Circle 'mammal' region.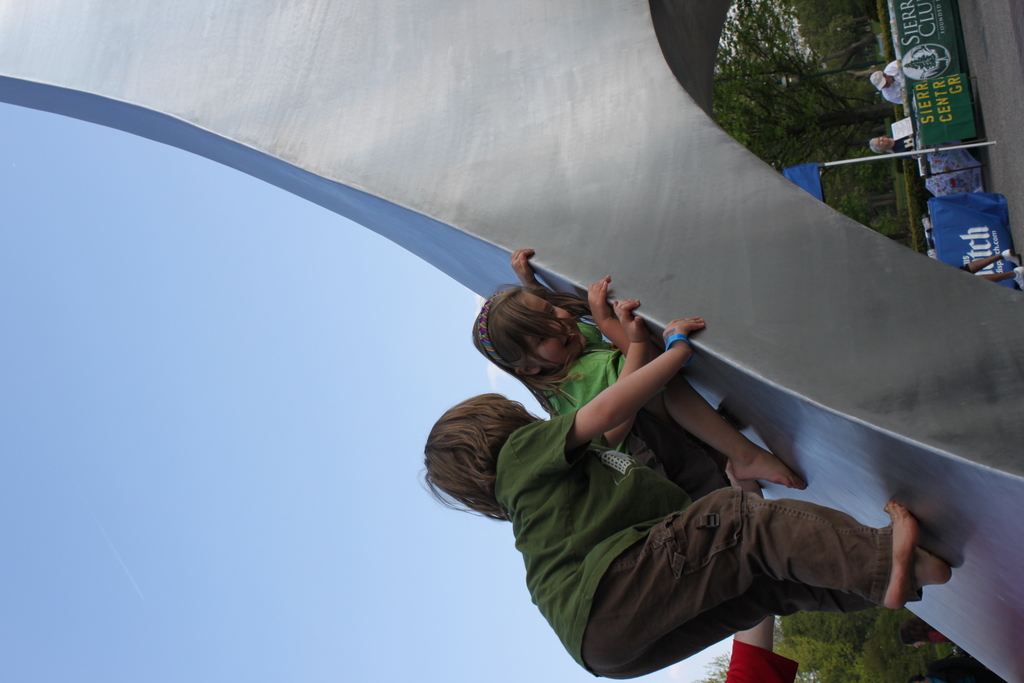
Region: detection(864, 56, 909, 108).
